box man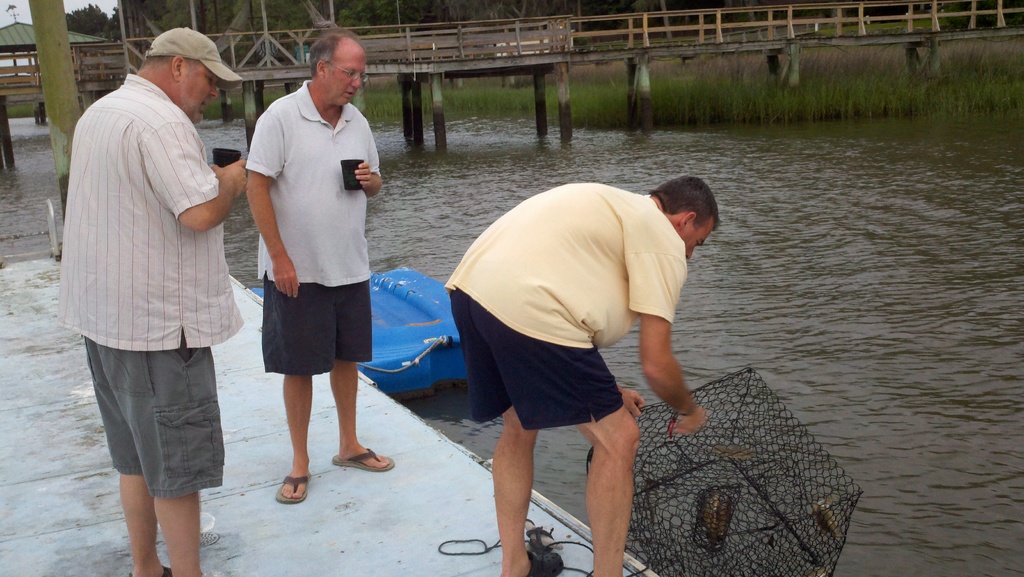
l=51, t=31, r=245, b=576
